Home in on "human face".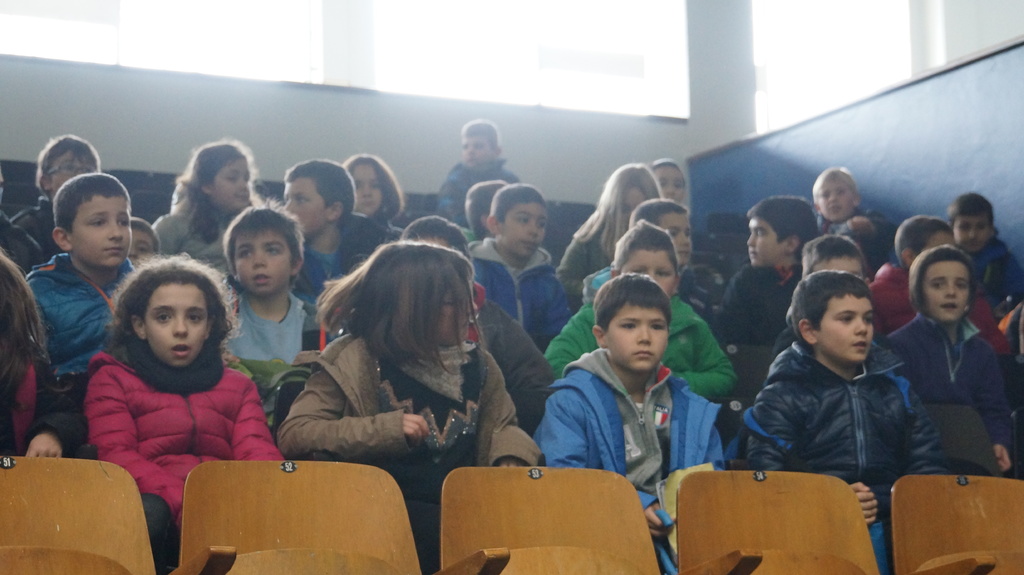
Homed in at x1=662 y1=216 x2=688 y2=256.
